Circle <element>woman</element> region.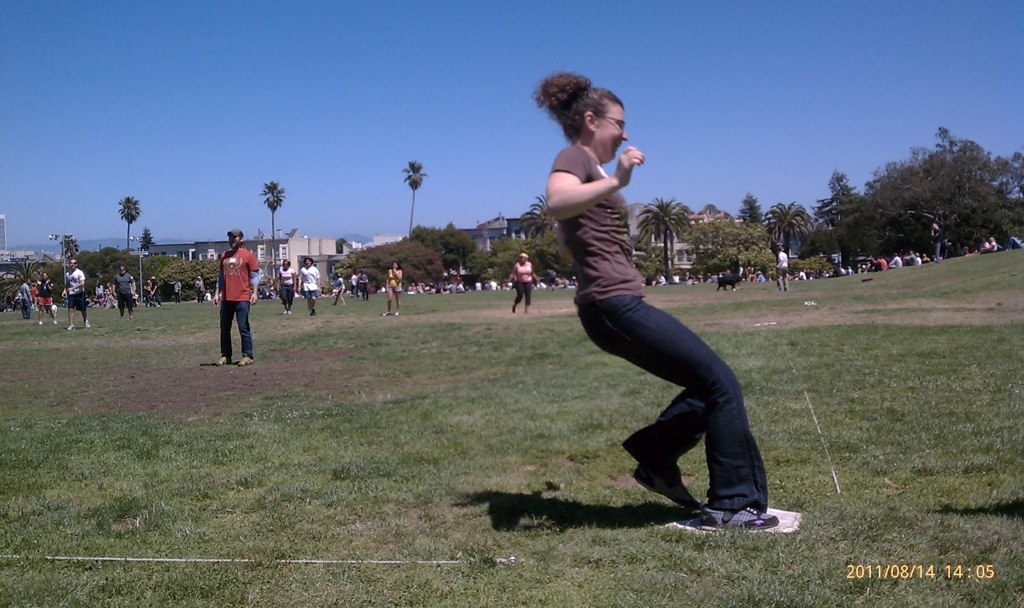
Region: 527, 70, 728, 534.
